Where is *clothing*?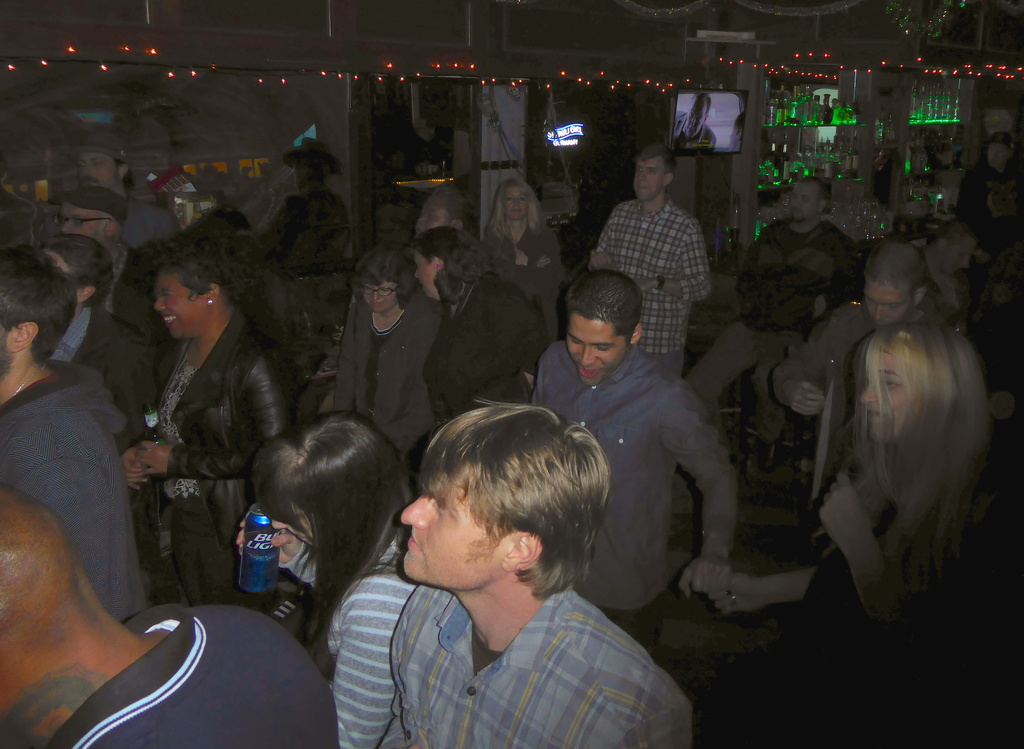
{"x1": 45, "y1": 590, "x2": 343, "y2": 745}.
